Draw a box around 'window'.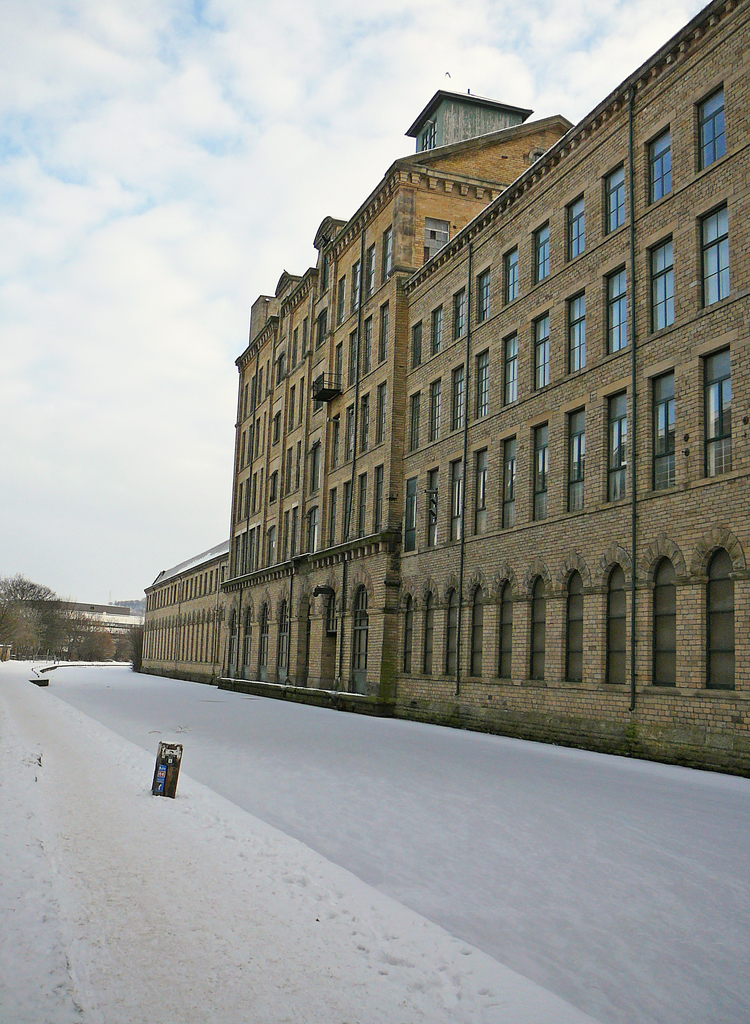
(x1=409, y1=392, x2=420, y2=455).
